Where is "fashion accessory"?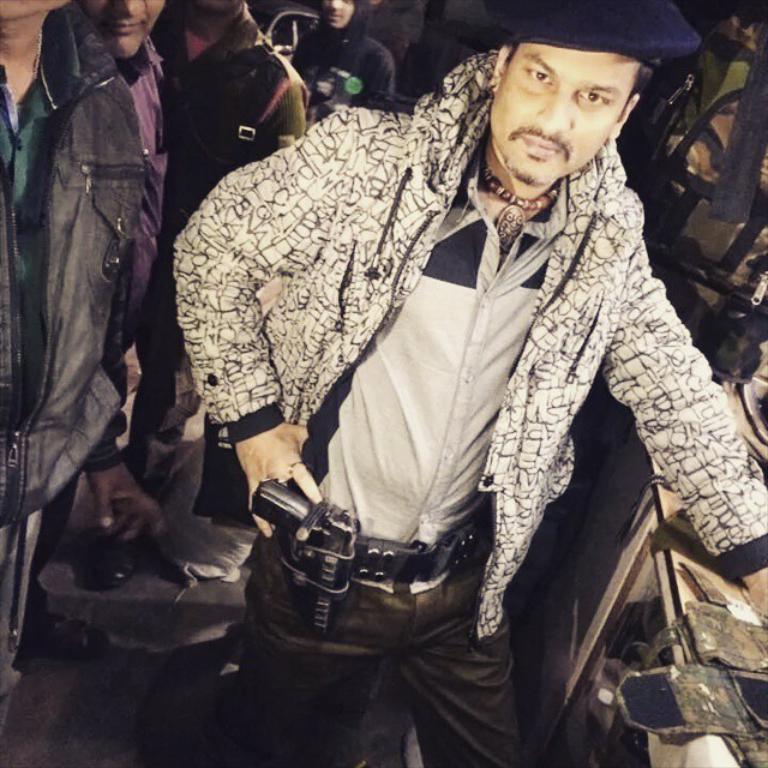
box(271, 498, 491, 586).
